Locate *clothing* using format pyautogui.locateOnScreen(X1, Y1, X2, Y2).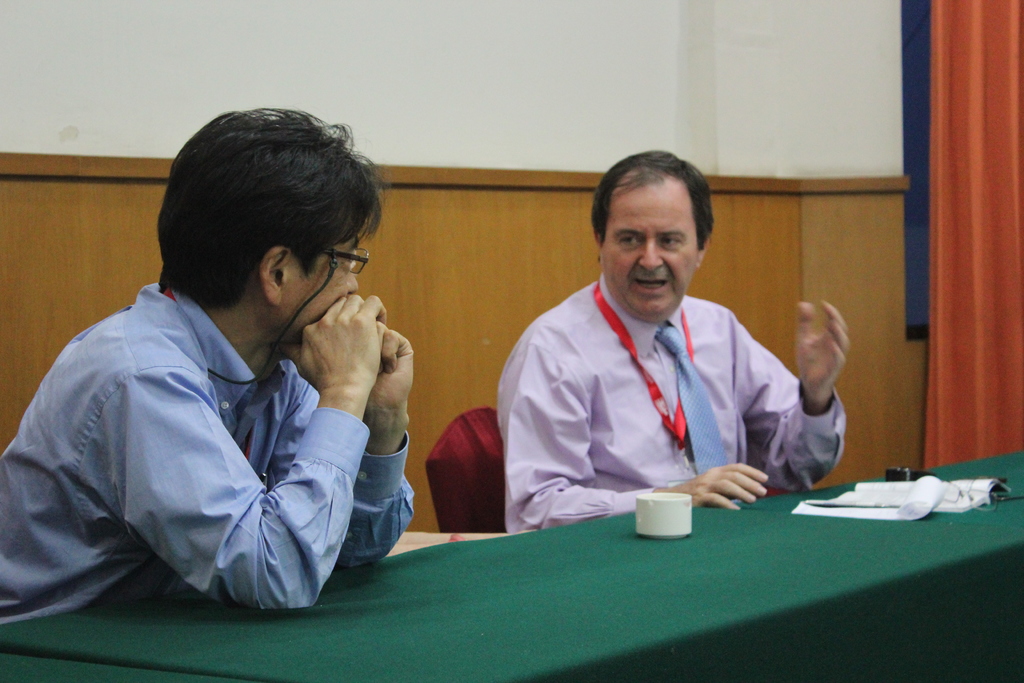
pyautogui.locateOnScreen(494, 272, 847, 531).
